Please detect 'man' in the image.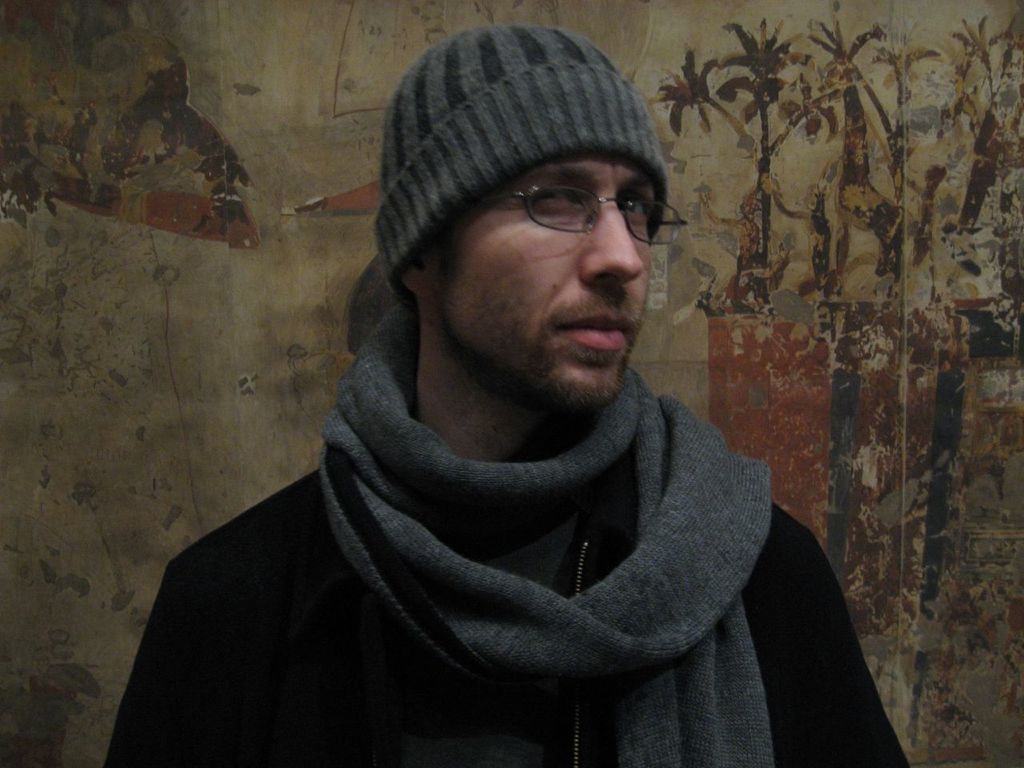
l=116, t=27, r=894, b=767.
